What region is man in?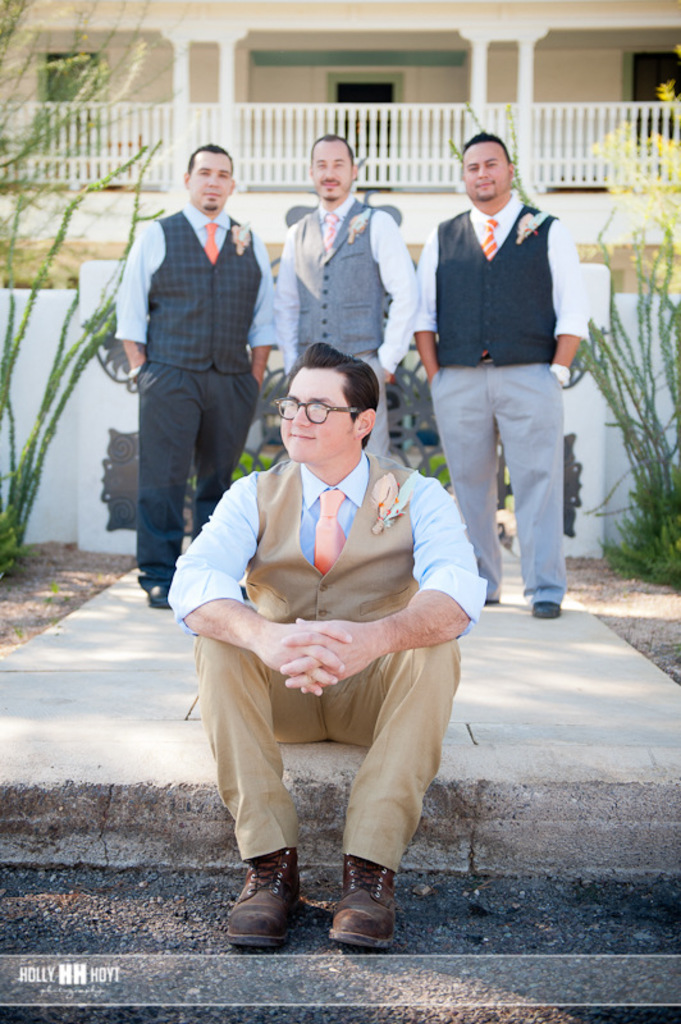
<region>271, 124, 421, 448</region>.
